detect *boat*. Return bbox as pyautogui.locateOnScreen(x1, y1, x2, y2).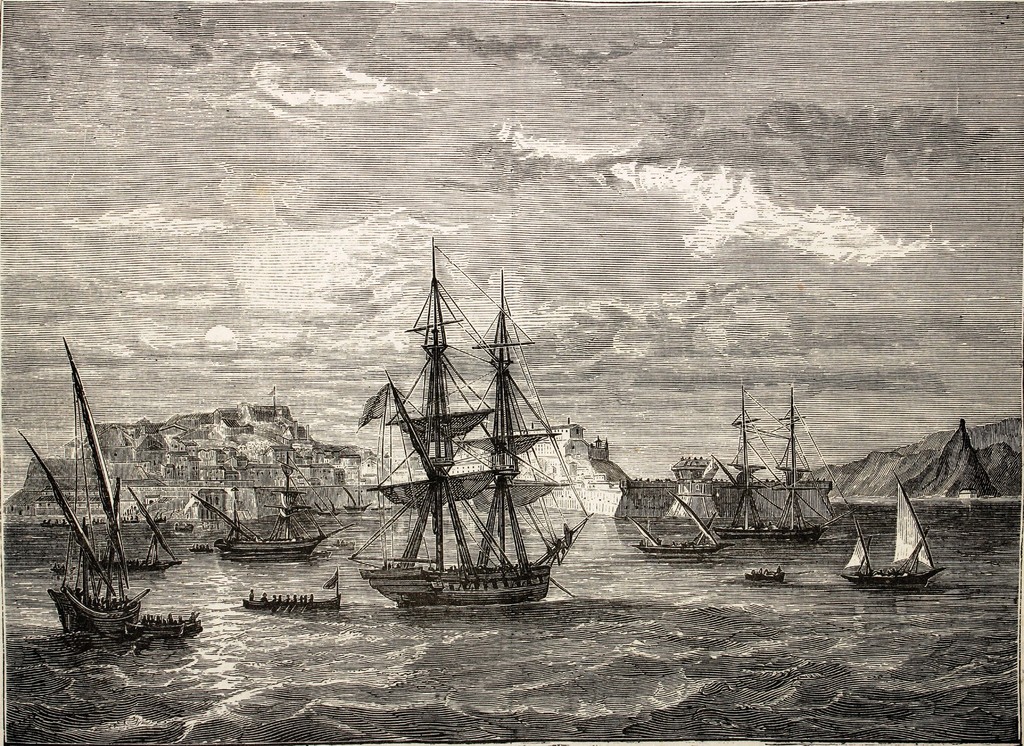
pyautogui.locateOnScreen(193, 429, 353, 562).
